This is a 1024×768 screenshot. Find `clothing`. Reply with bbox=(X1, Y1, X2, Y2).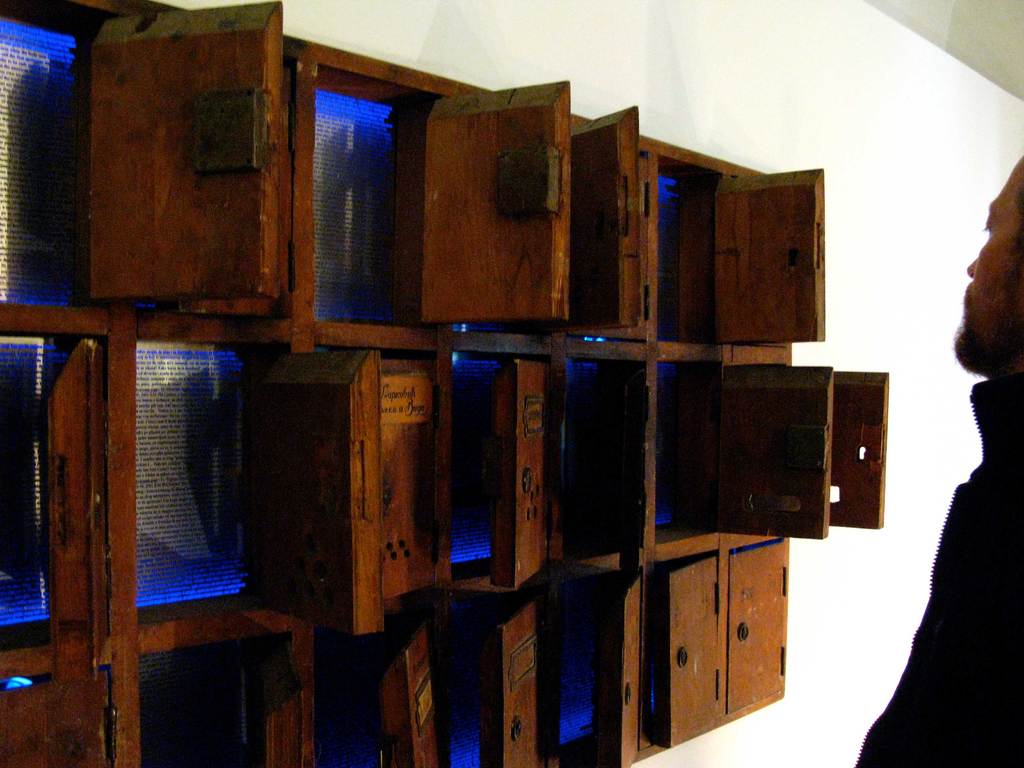
bbox=(856, 368, 1023, 767).
